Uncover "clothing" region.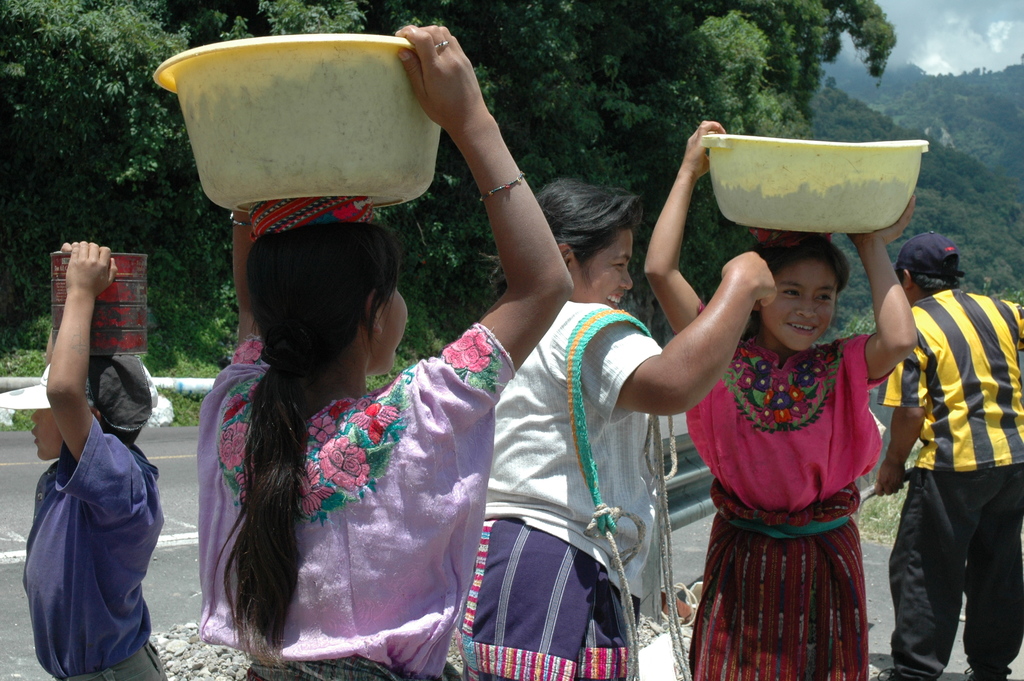
Uncovered: <region>456, 300, 662, 680</region>.
